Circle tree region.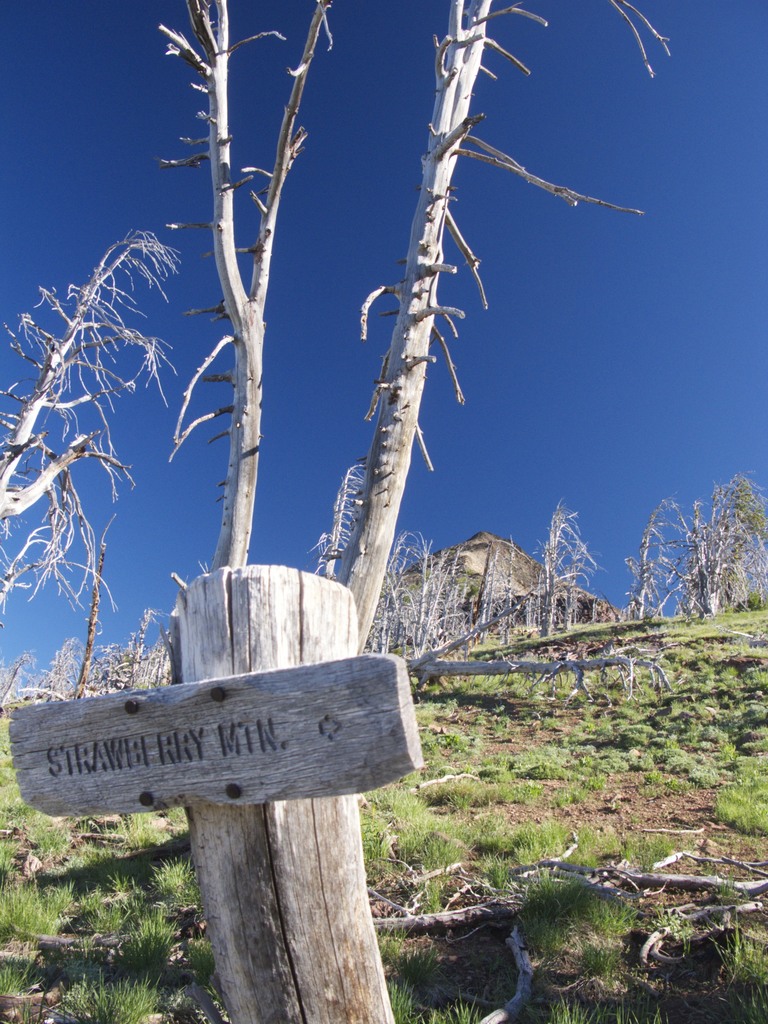
Region: crop(152, 0, 331, 566).
